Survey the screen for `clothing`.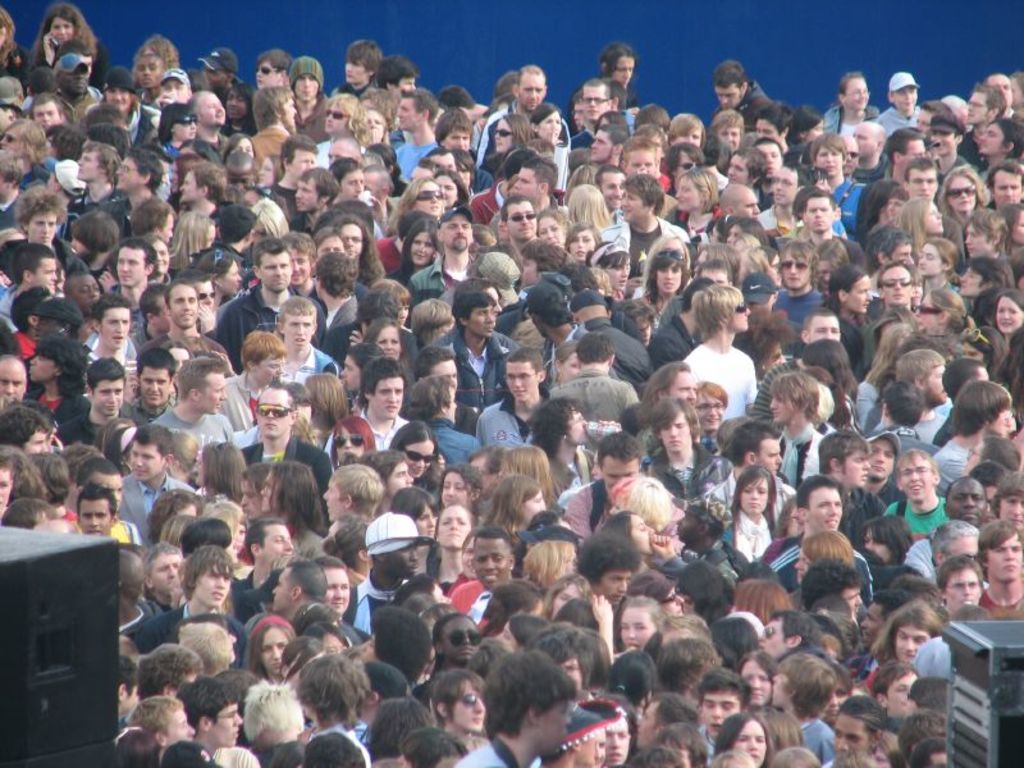
Survey found: bbox(795, 713, 835, 767).
